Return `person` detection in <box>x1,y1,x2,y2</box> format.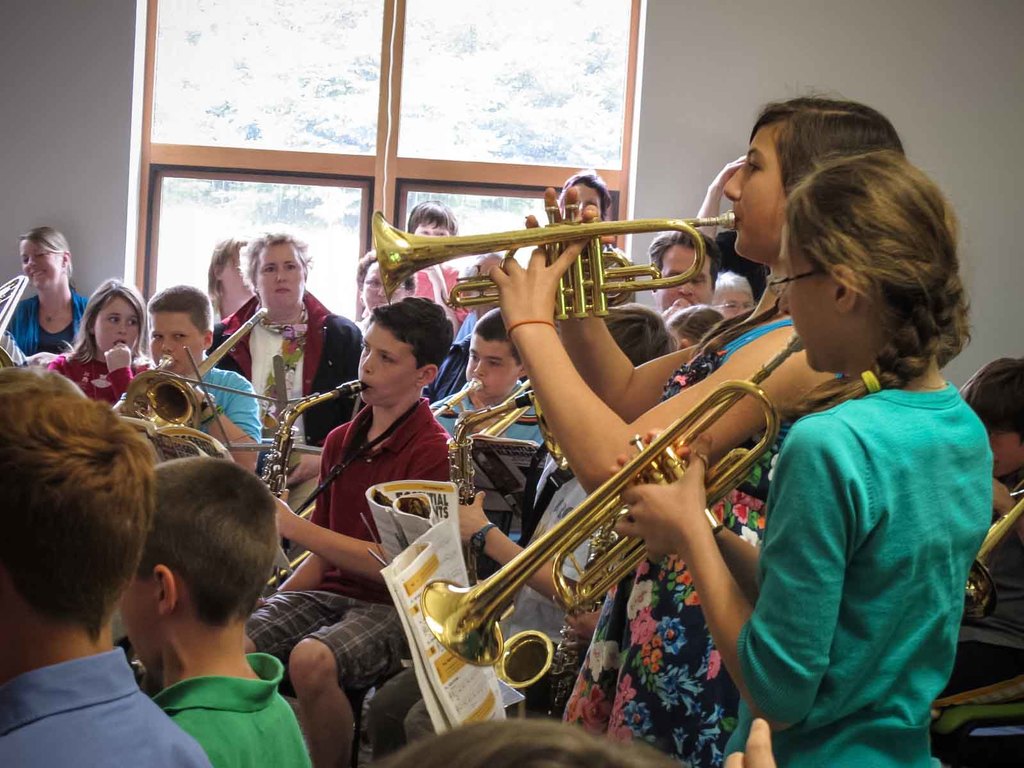
<box>122,284,268,472</box>.
